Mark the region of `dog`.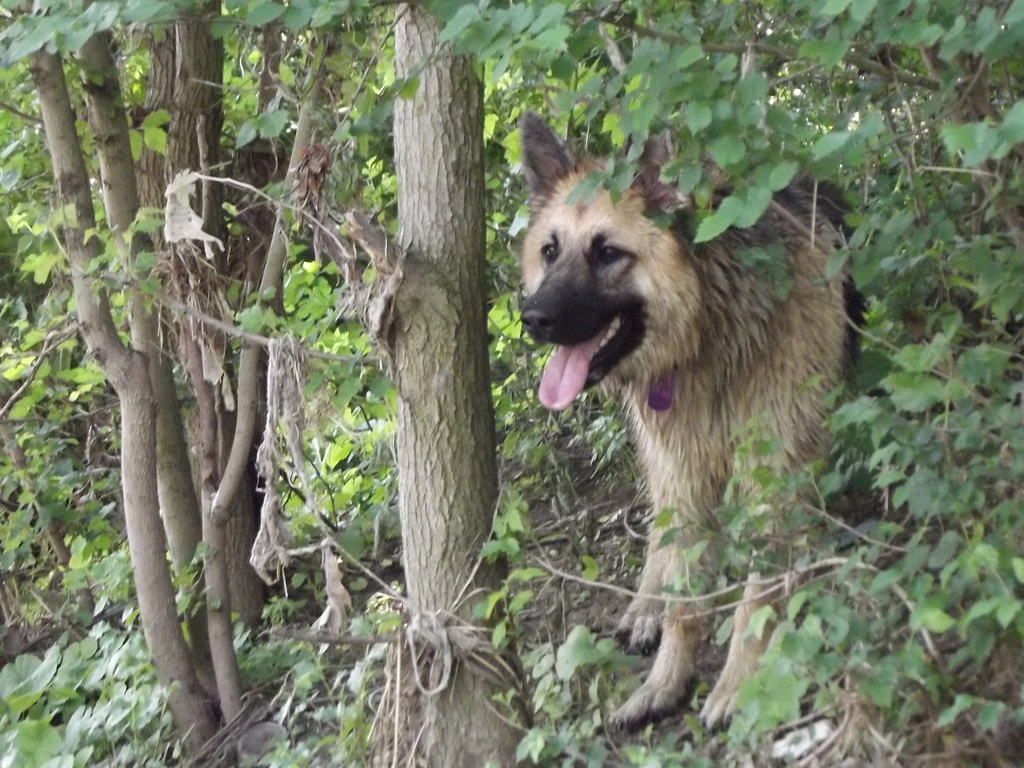
Region: bbox(512, 106, 871, 735).
